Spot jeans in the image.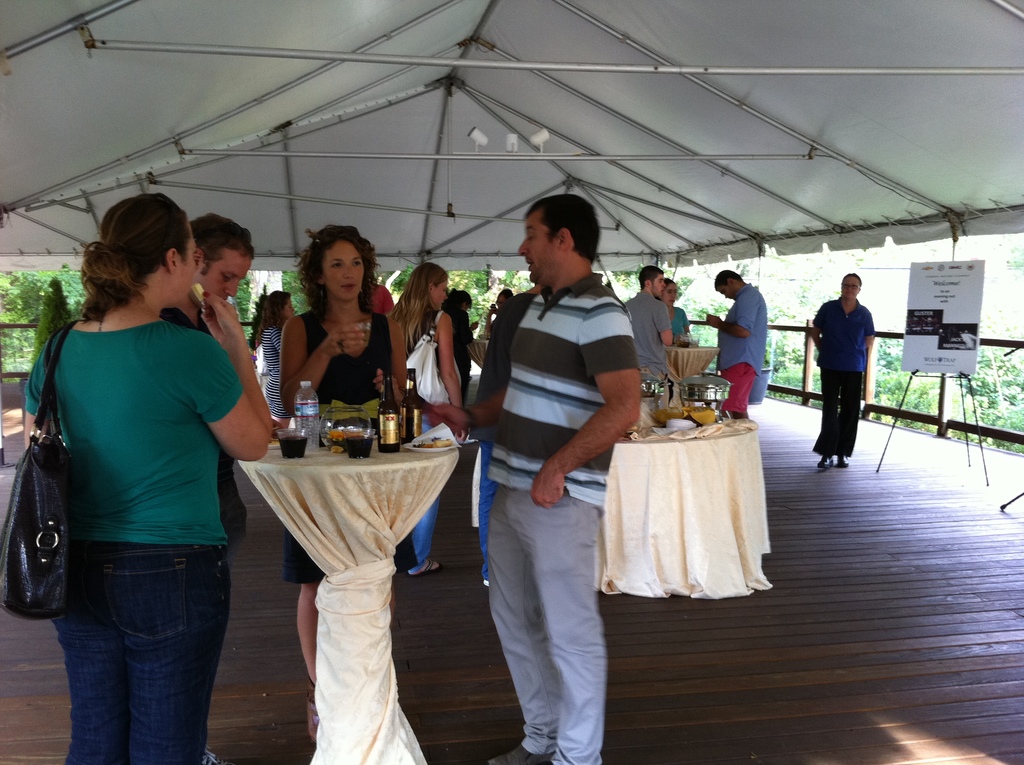
jeans found at box=[802, 371, 867, 460].
